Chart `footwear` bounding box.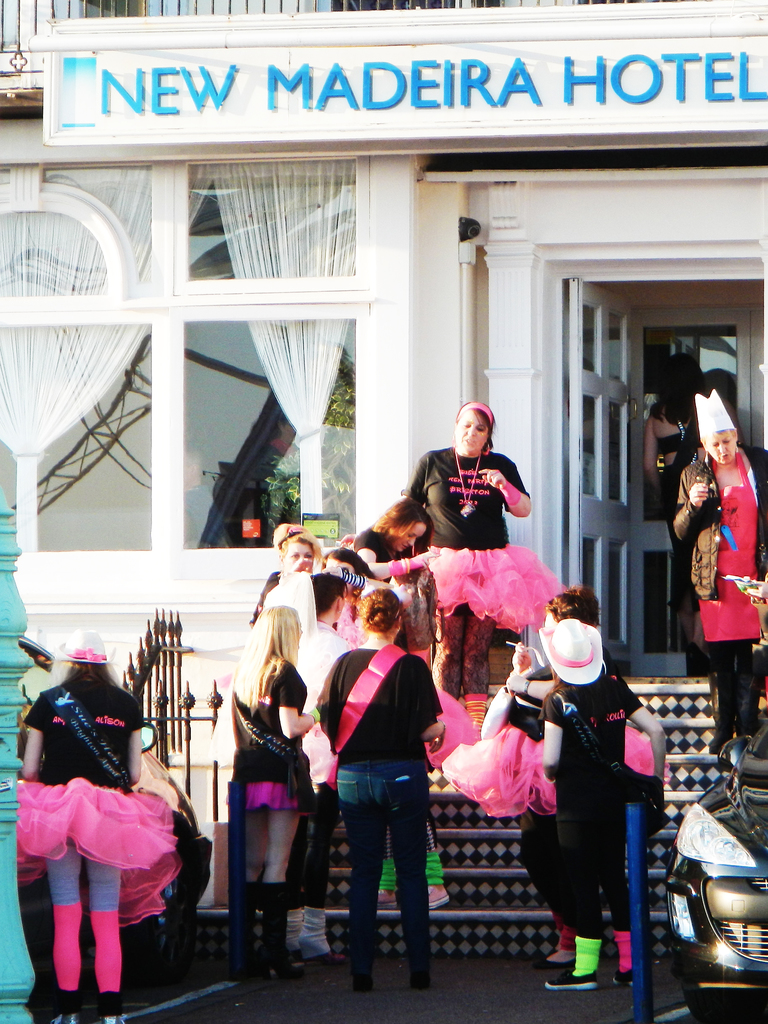
Charted: bbox=(408, 970, 432, 991).
